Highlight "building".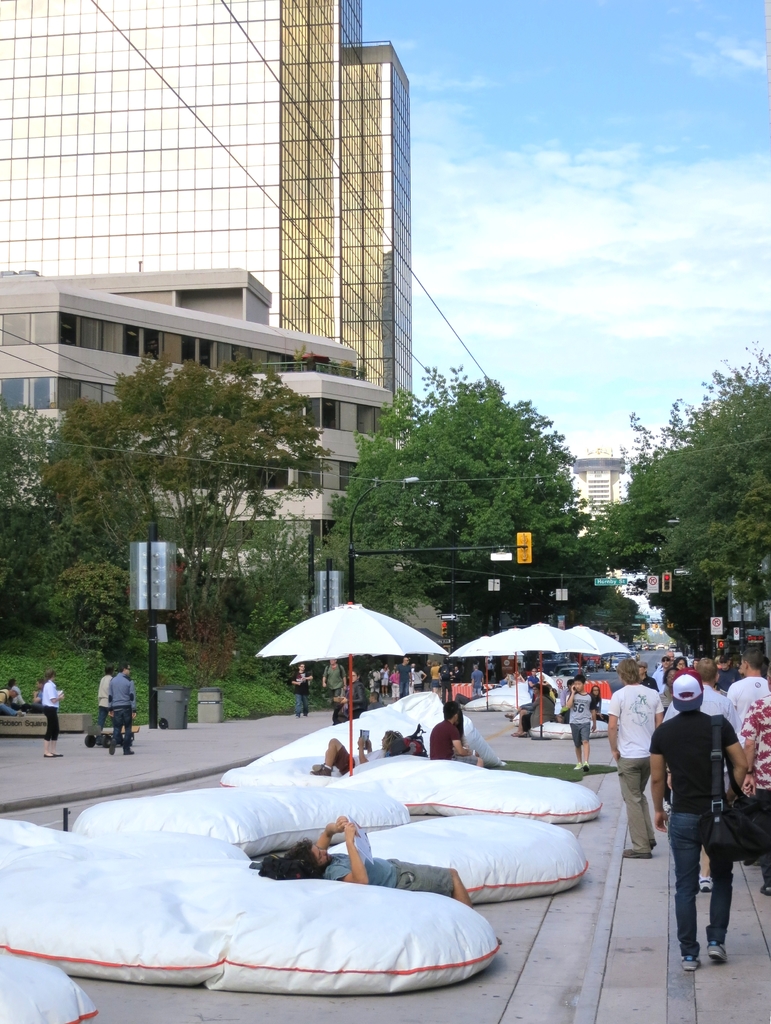
Highlighted region: detection(0, 268, 393, 591).
